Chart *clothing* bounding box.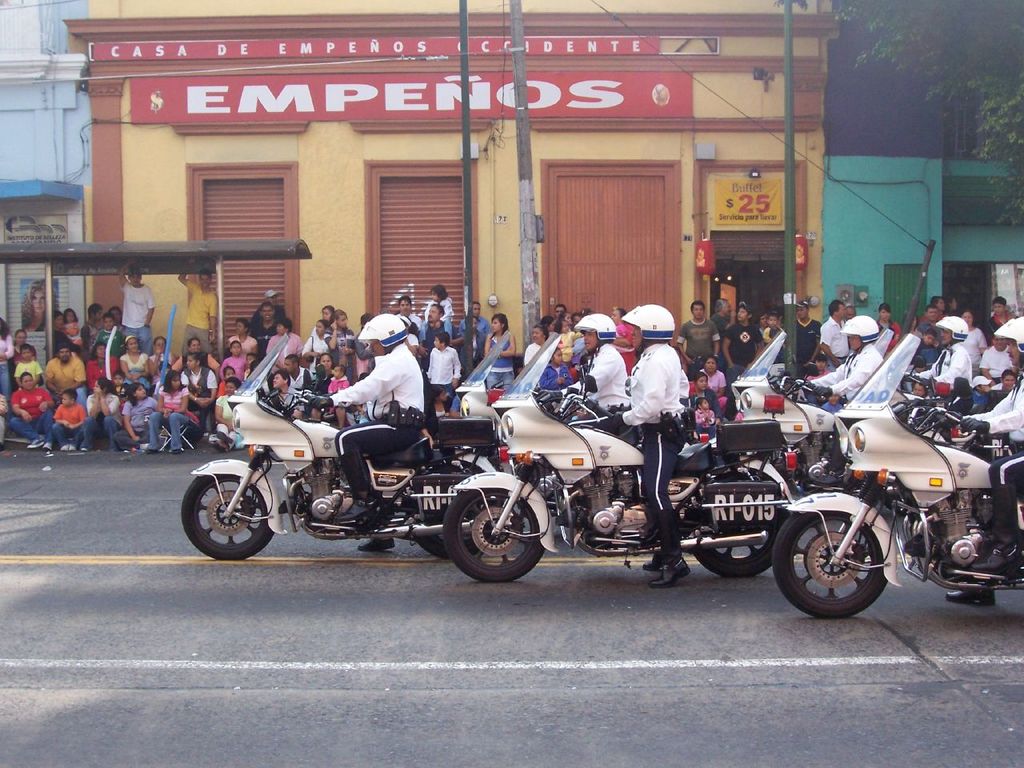
Charted: (815,344,873,402).
